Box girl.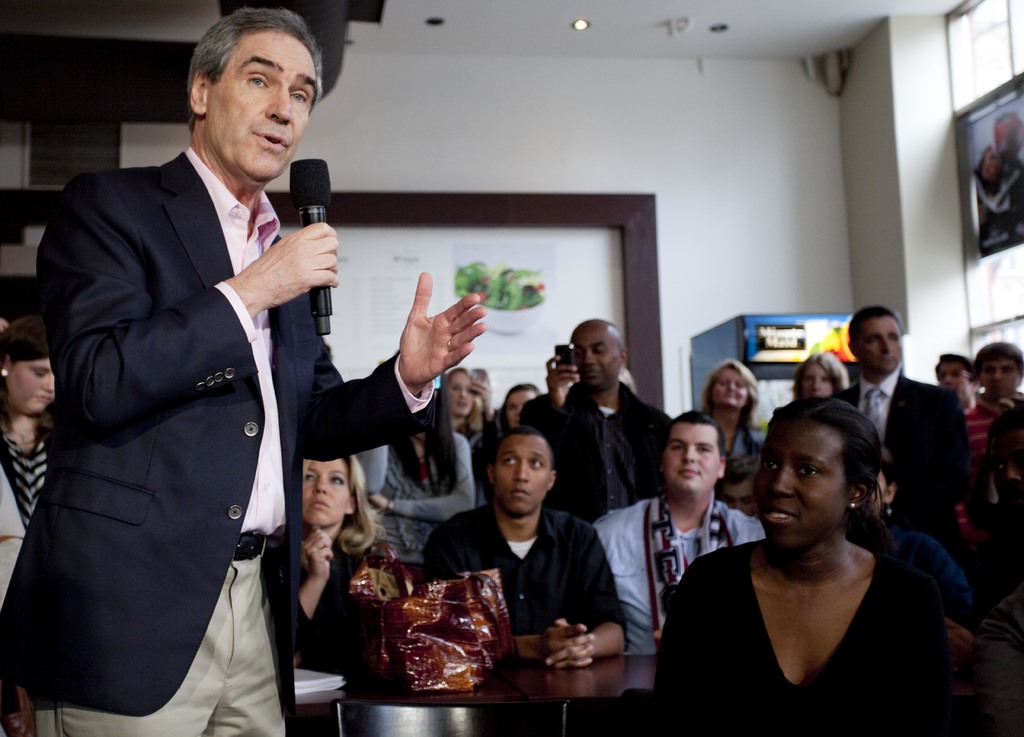
783 358 845 407.
